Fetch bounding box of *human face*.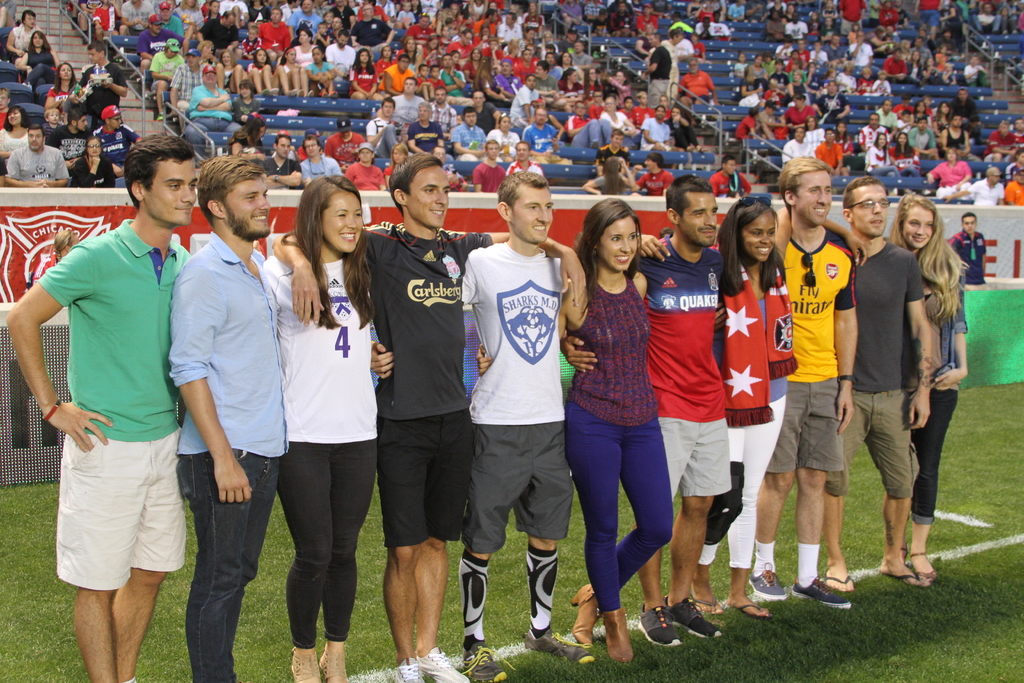
Bbox: 520/186/554/244.
